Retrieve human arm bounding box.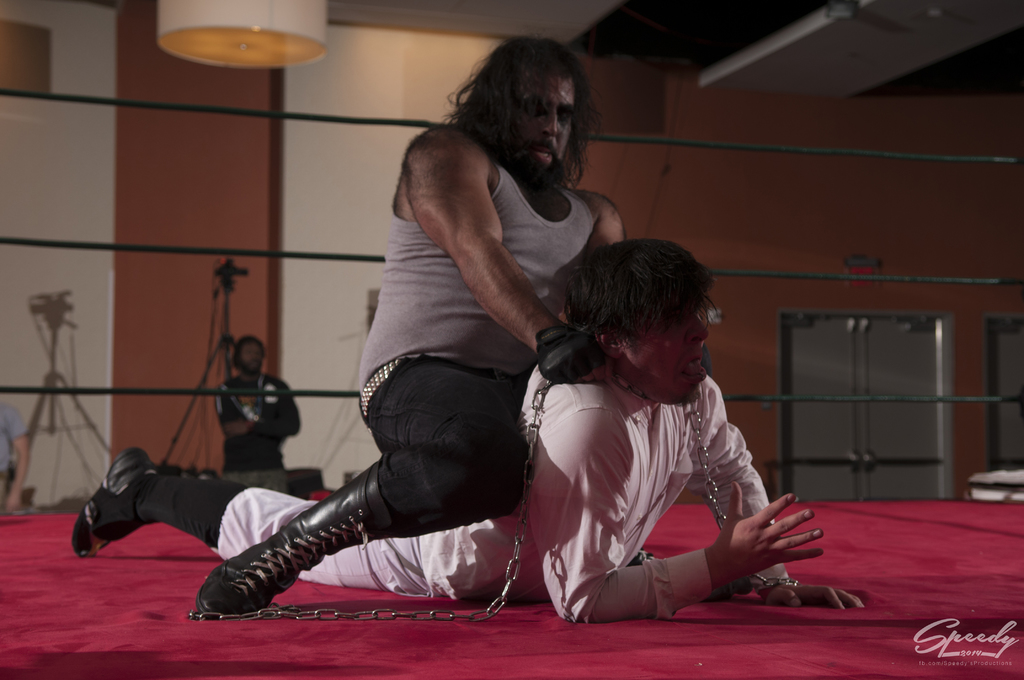
Bounding box: x1=517, y1=387, x2=832, y2=636.
